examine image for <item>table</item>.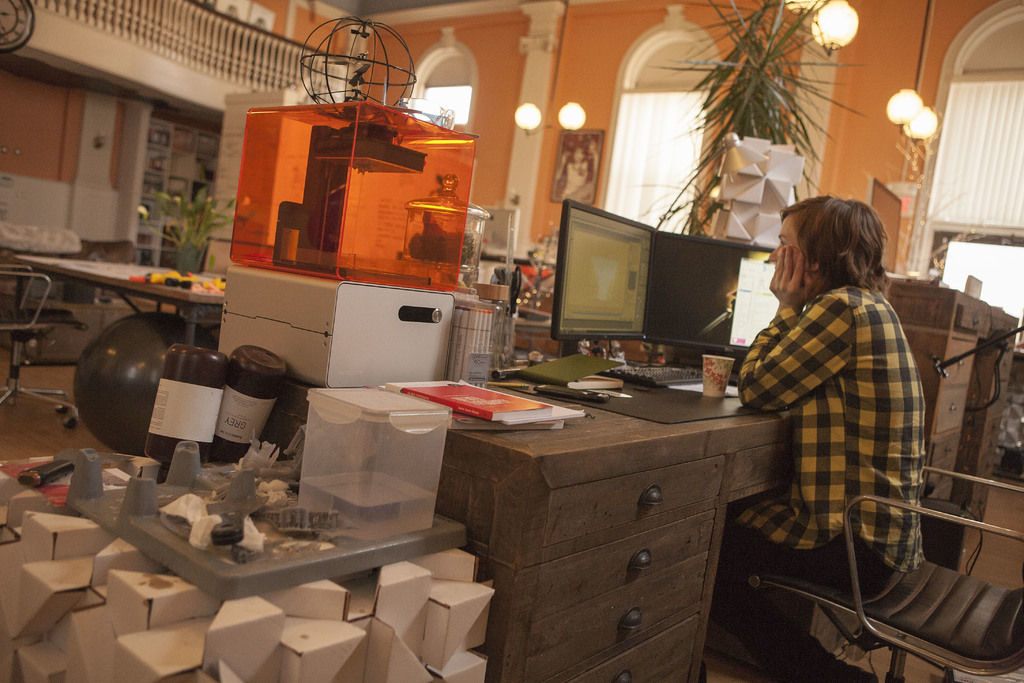
Examination result: [285,358,797,682].
